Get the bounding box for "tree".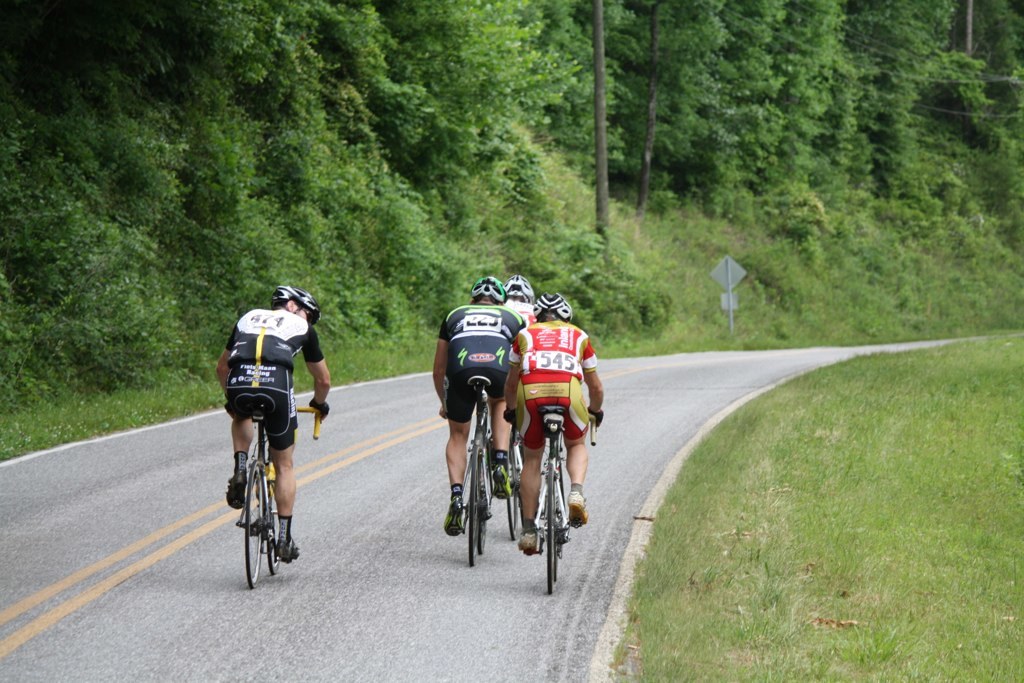
0/3/1023/394.
